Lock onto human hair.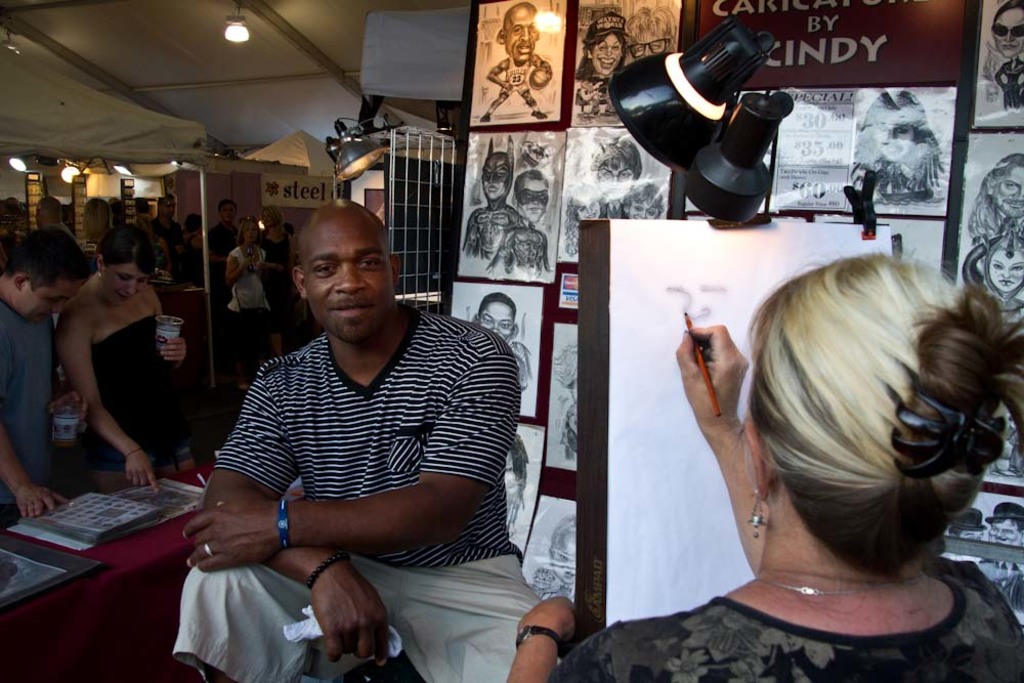
Locked: 236/218/260/246.
